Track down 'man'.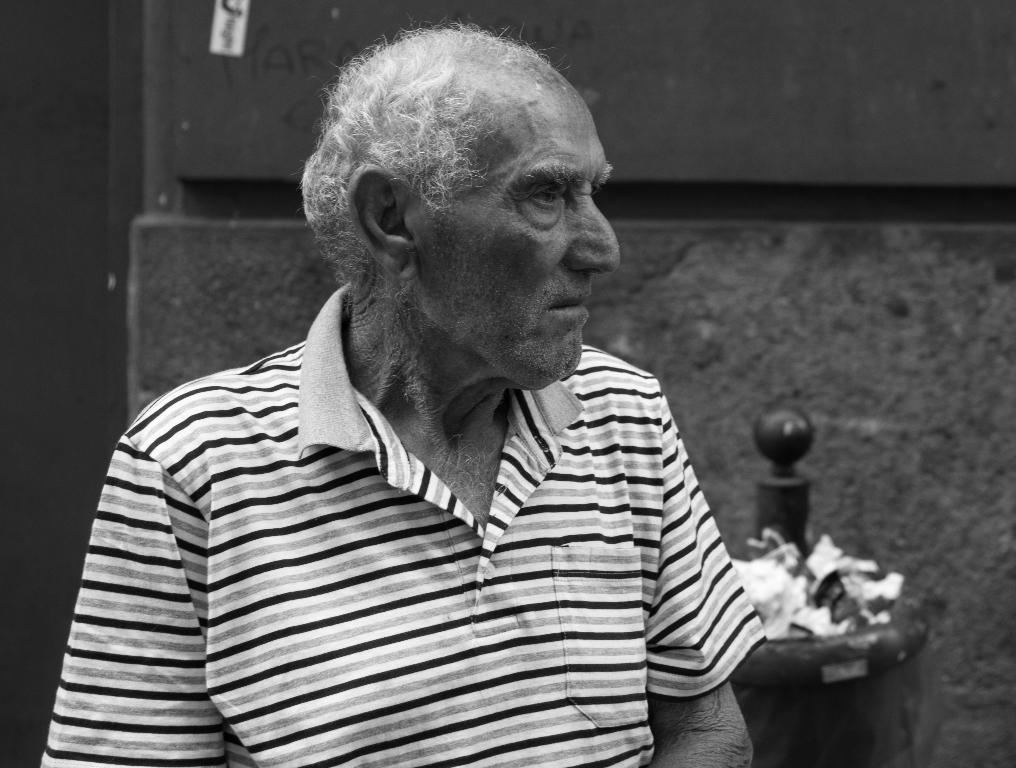
Tracked to bbox(55, 32, 829, 757).
